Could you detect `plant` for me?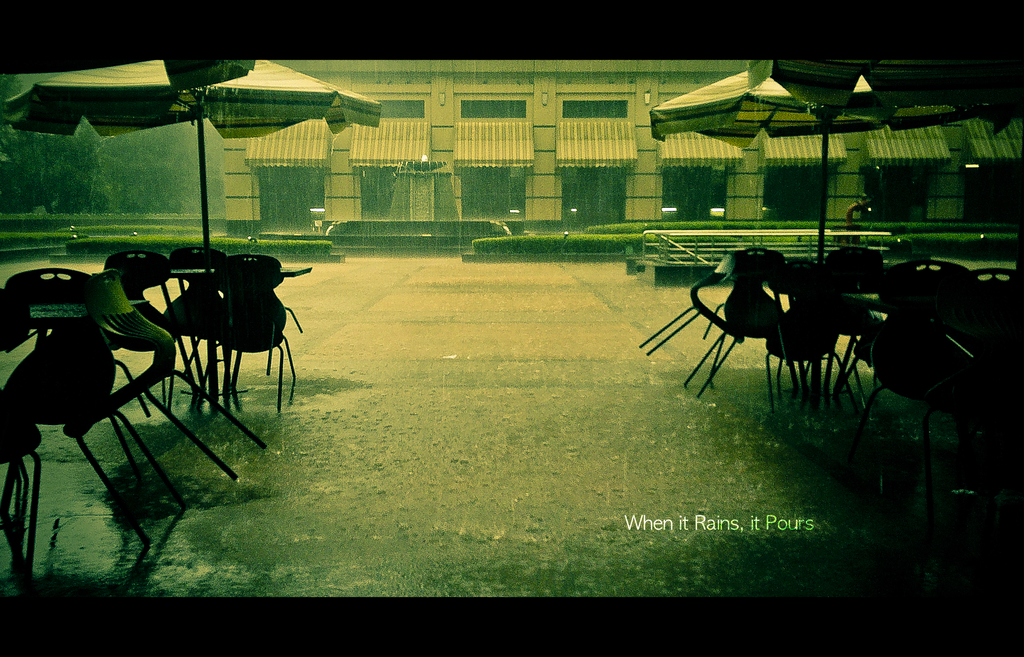
Detection result: x1=588 y1=214 x2=1022 y2=228.
